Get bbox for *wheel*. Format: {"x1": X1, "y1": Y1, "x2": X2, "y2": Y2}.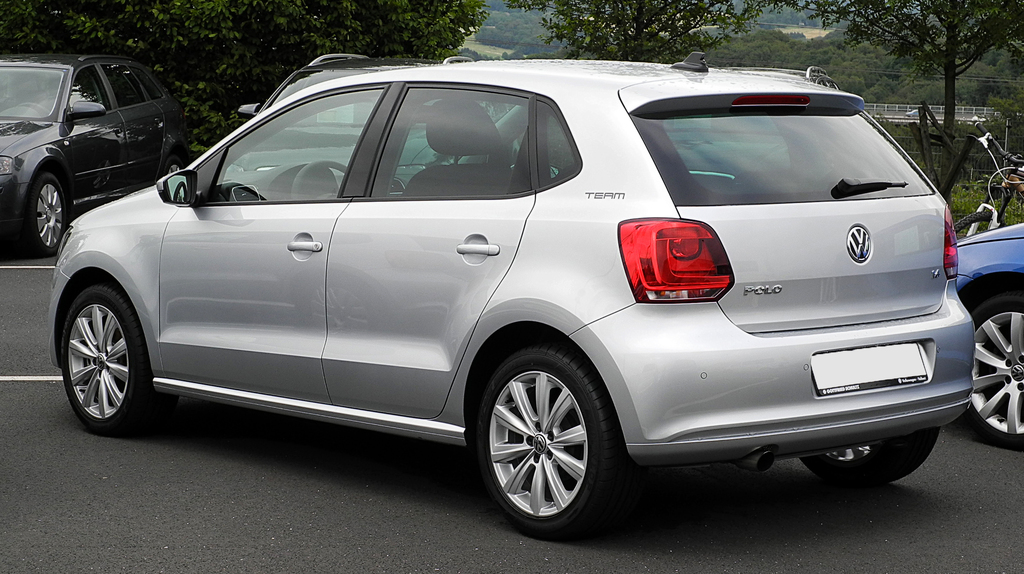
{"x1": 945, "y1": 291, "x2": 1023, "y2": 445}.
